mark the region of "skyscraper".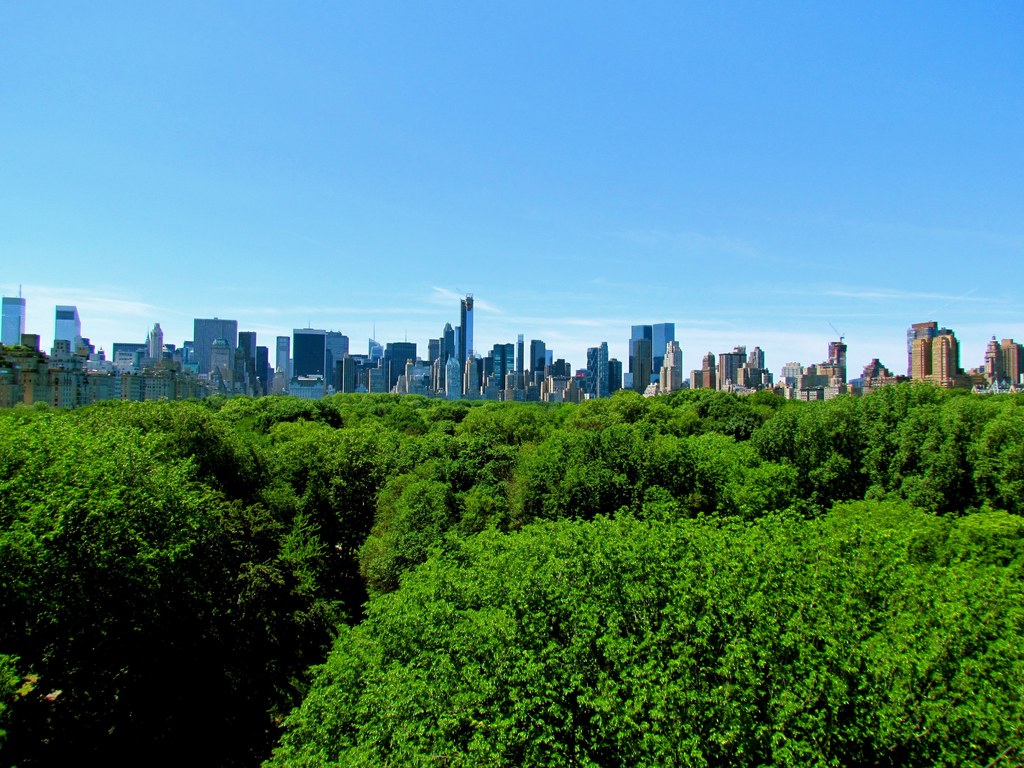
Region: 51 304 83 358.
